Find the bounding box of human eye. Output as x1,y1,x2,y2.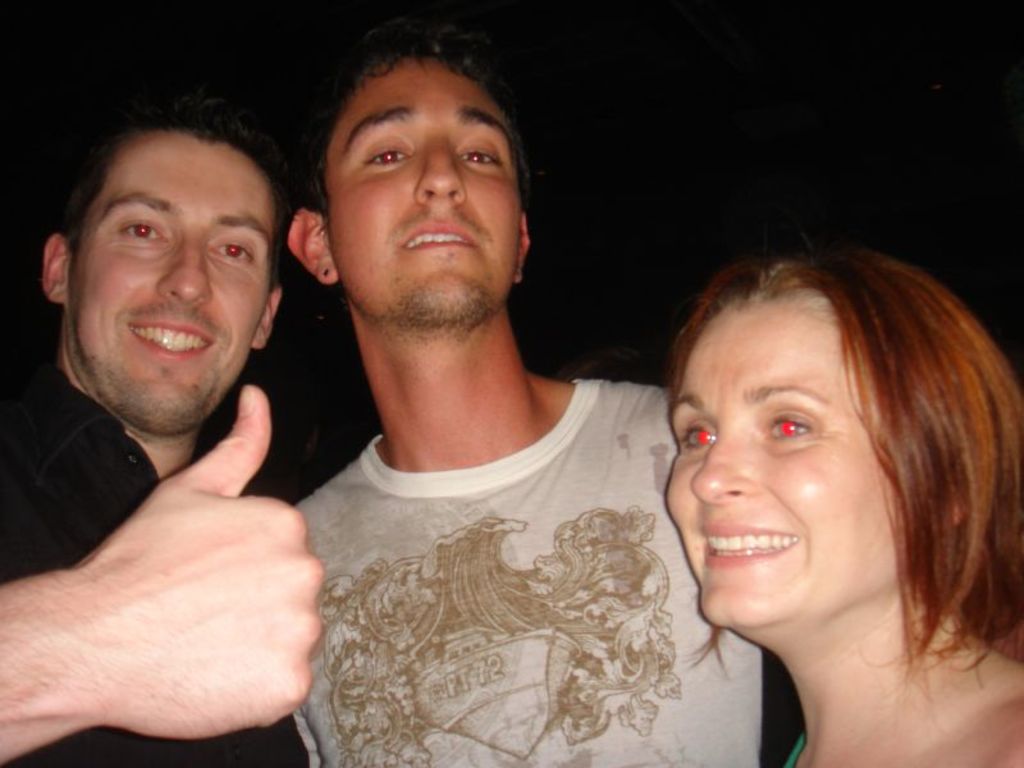
760,406,819,445.
